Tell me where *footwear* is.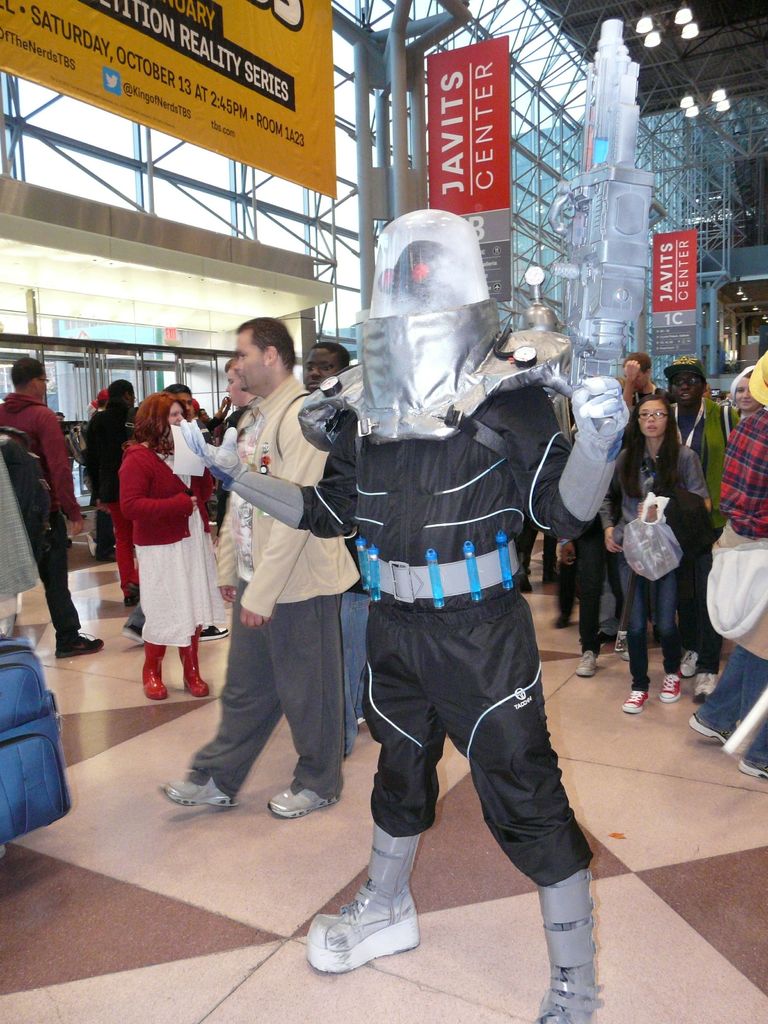
*footwear* is at box=[181, 630, 216, 691].
